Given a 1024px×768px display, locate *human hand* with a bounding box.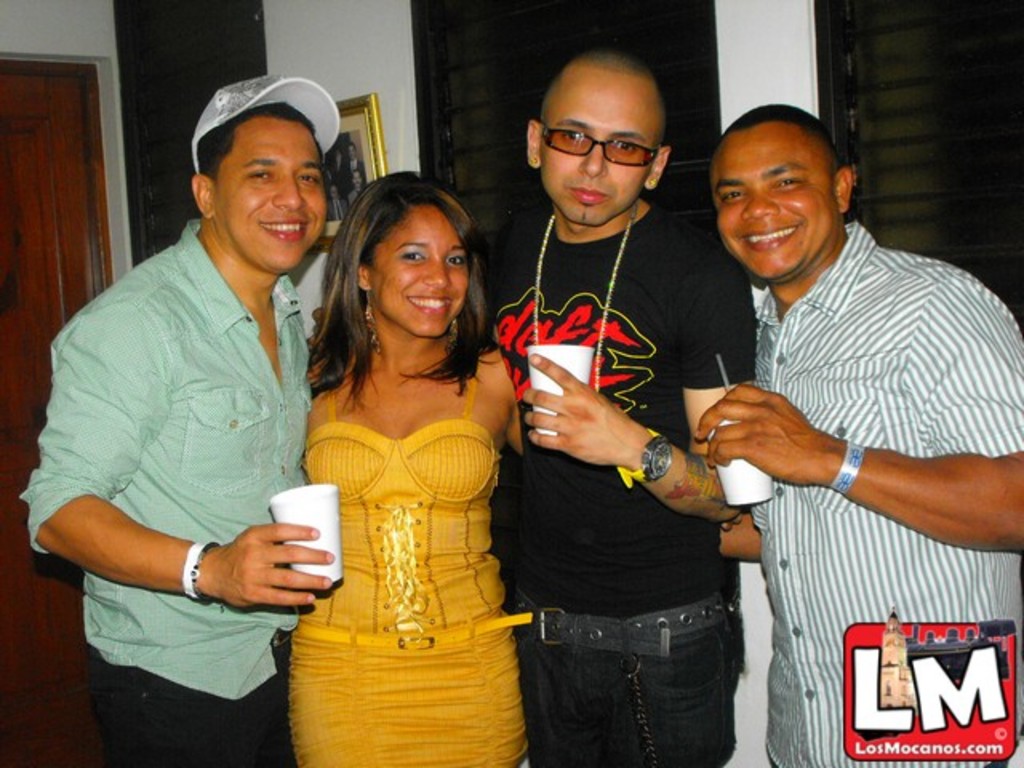
Located: Rect(518, 349, 634, 469).
